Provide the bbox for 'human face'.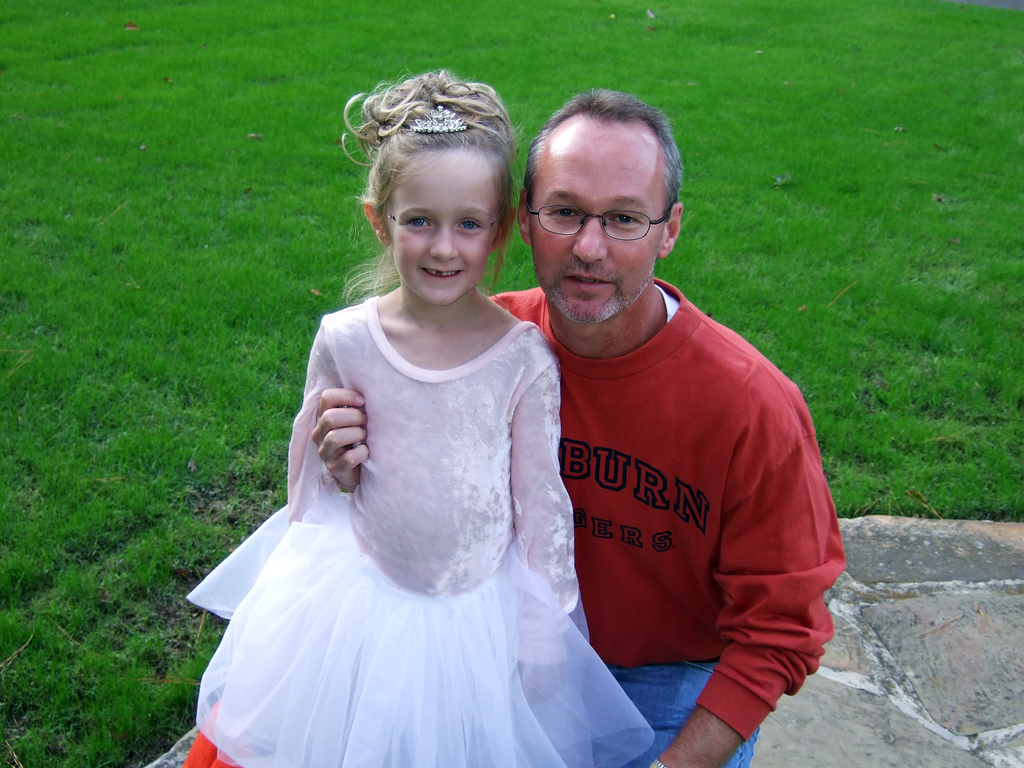
392 168 504 308.
